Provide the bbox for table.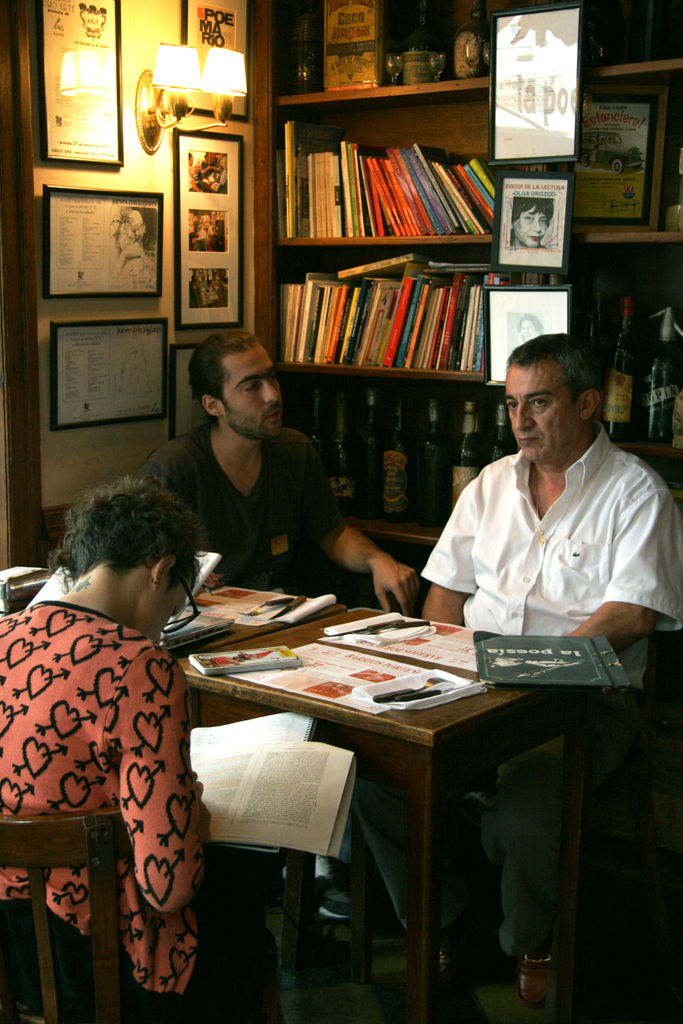
[x1=165, y1=600, x2=613, y2=1002].
